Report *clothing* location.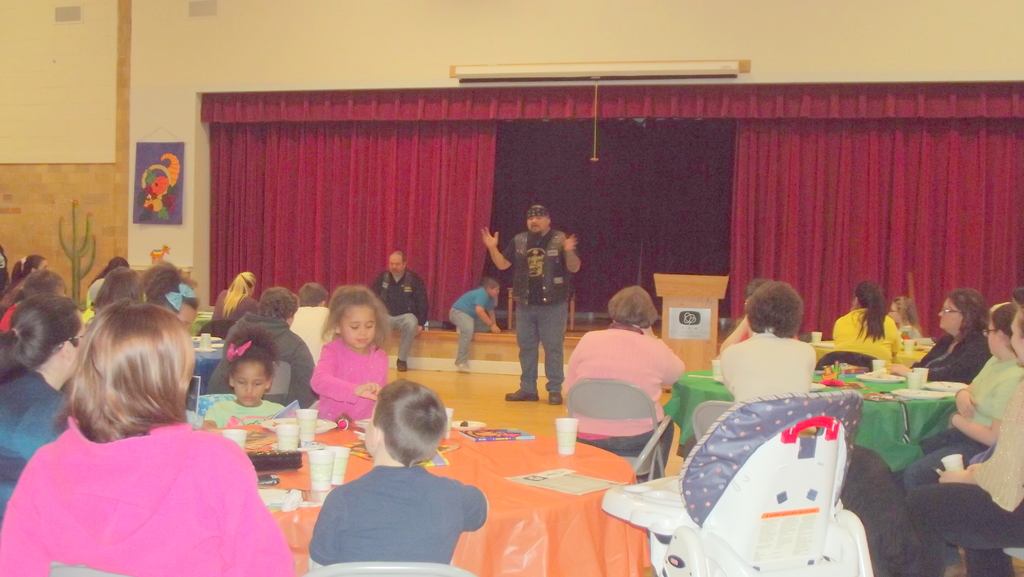
Report: box(292, 305, 330, 363).
